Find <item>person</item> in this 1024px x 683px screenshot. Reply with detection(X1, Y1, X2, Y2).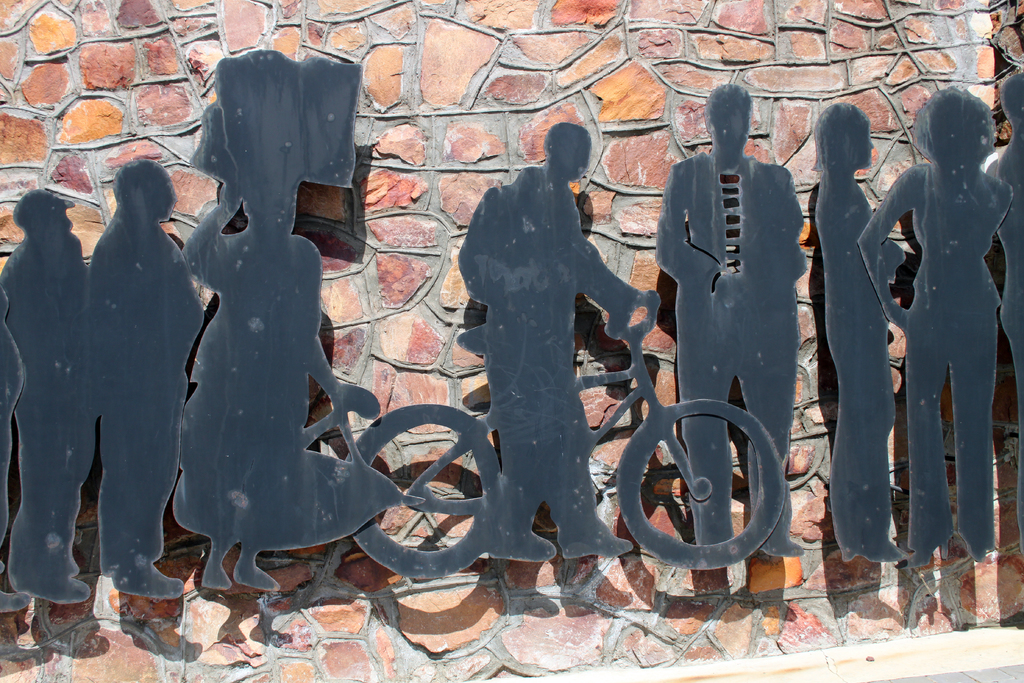
detection(0, 187, 98, 601).
